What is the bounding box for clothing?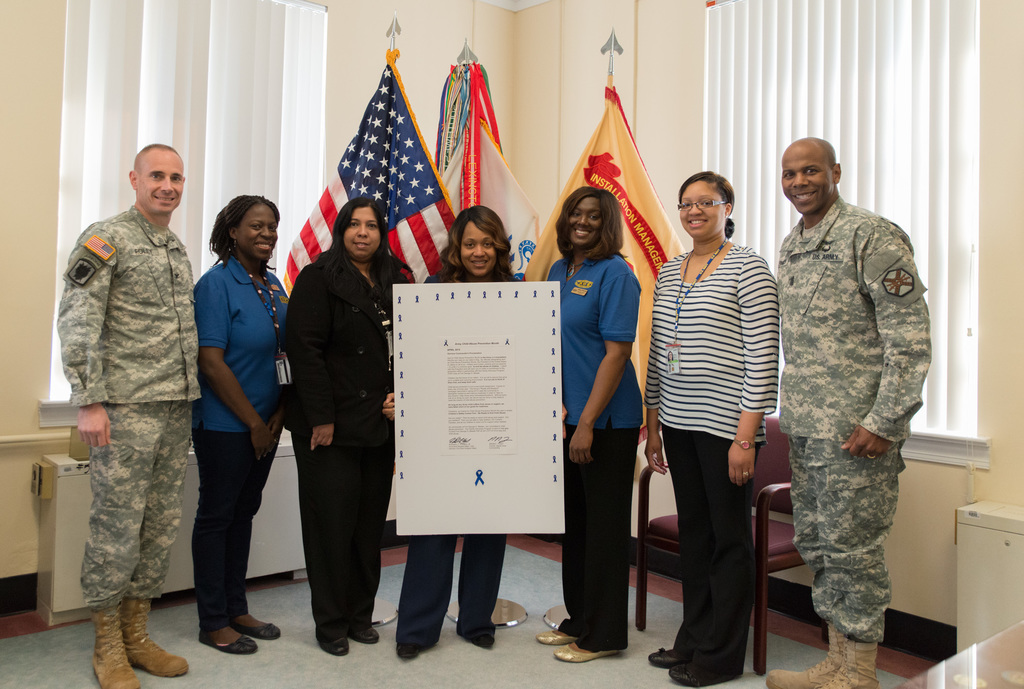
[left=84, top=402, right=192, bottom=610].
